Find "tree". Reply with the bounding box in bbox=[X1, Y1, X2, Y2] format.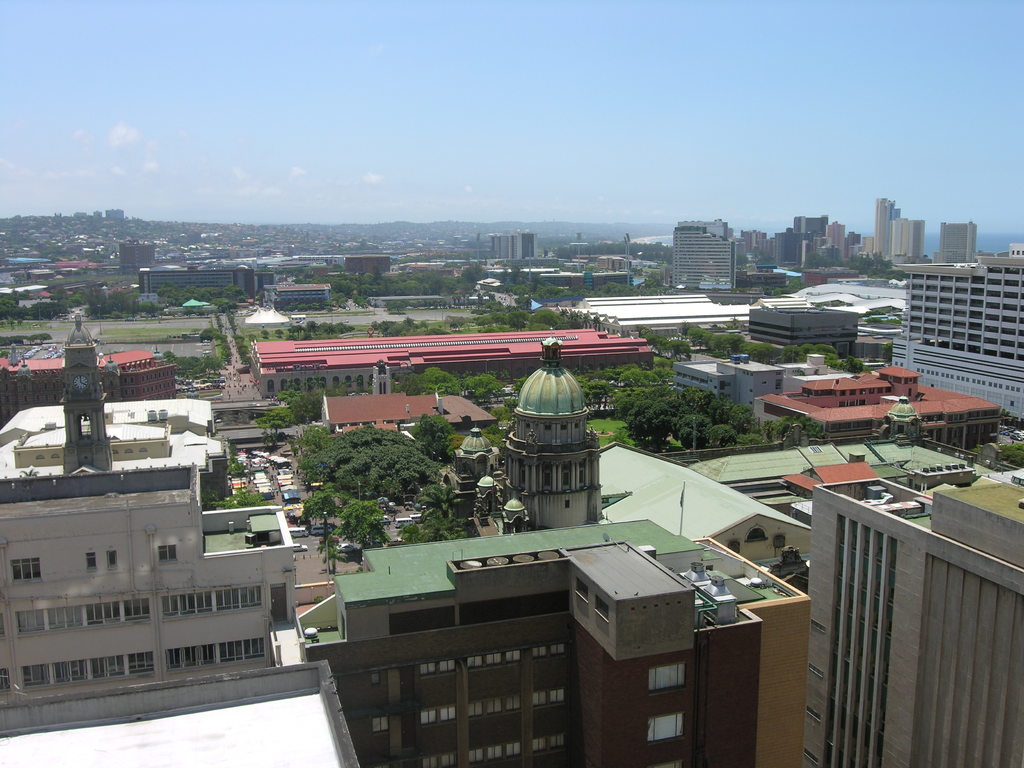
bbox=[259, 328, 271, 341].
